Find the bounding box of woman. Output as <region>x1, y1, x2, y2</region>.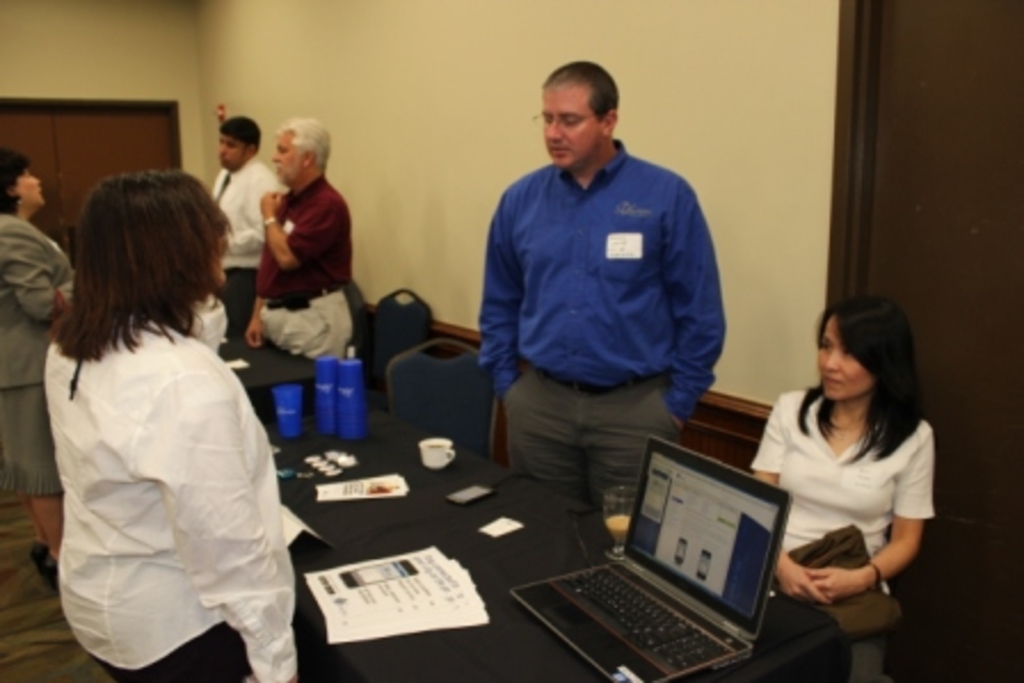
<region>736, 283, 951, 649</region>.
